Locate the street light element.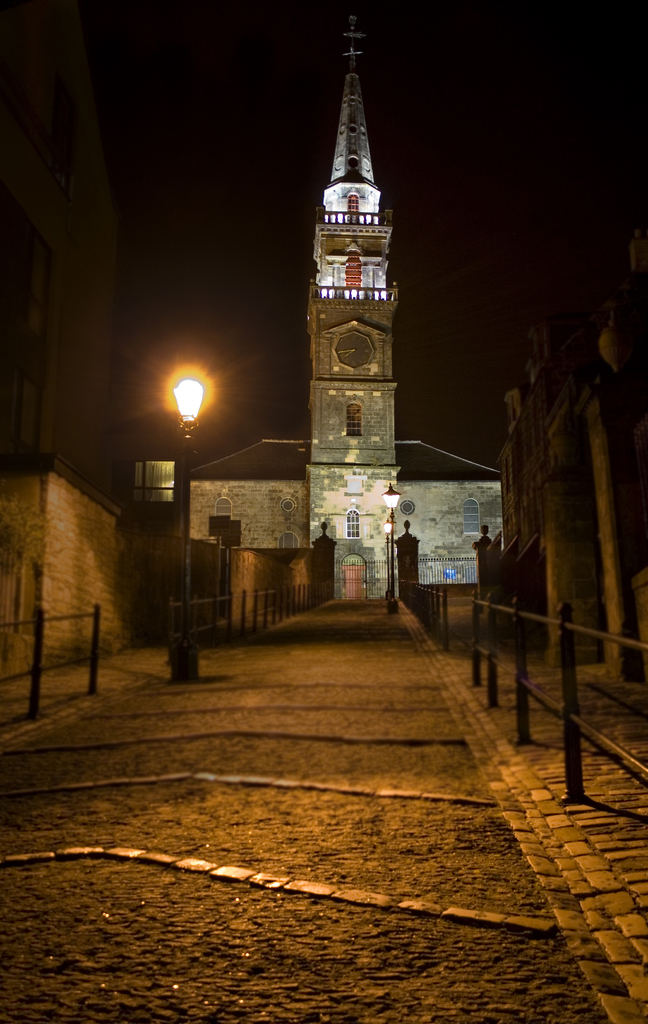
Element bbox: select_region(160, 374, 218, 699).
